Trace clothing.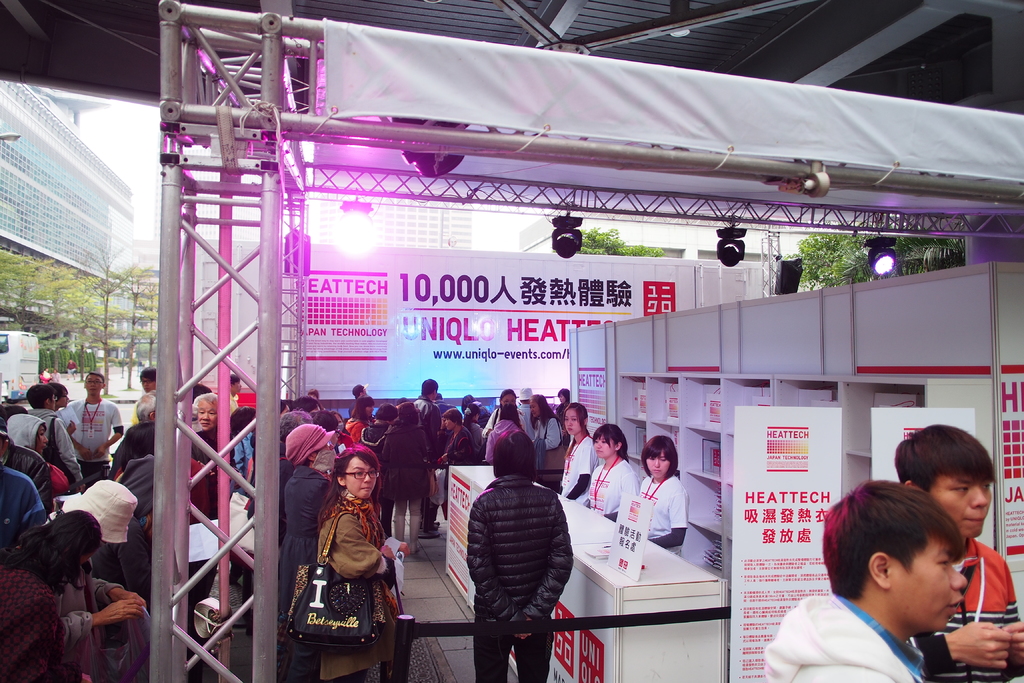
Traced to 484 415 523 468.
